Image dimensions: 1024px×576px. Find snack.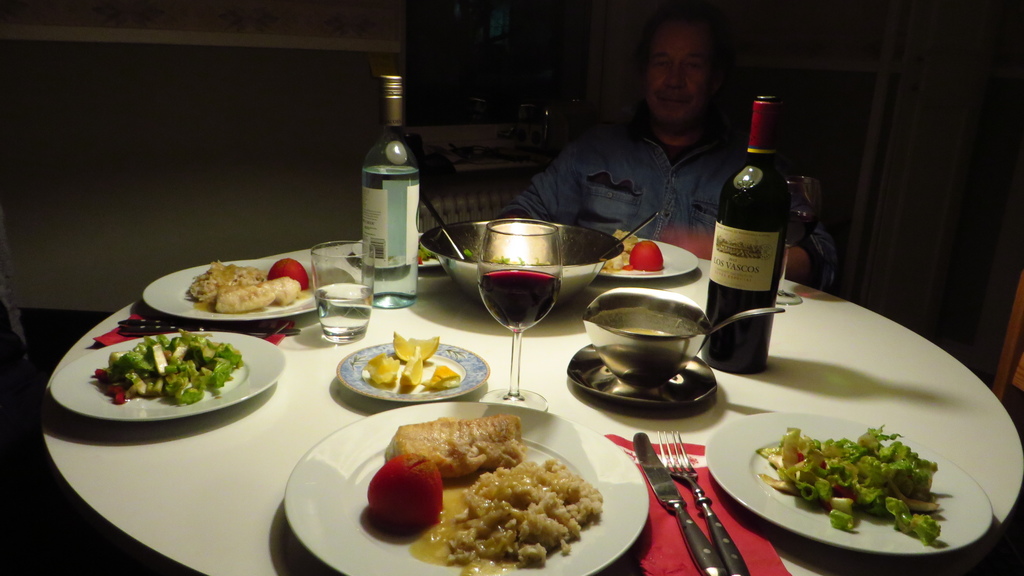
locate(92, 321, 248, 408).
